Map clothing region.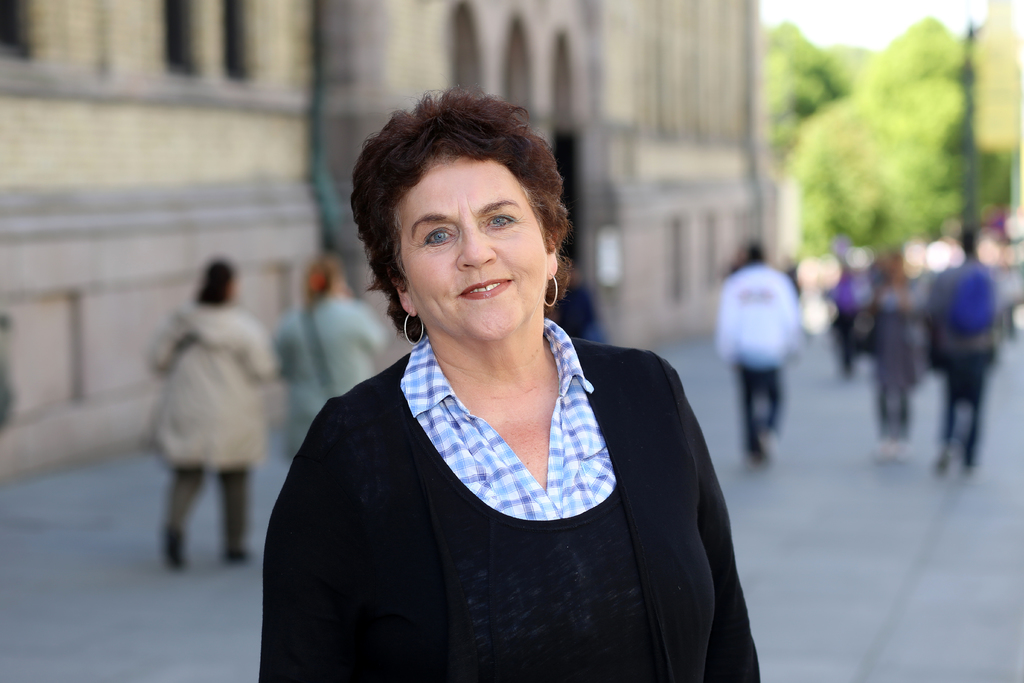
Mapped to [left=921, top=255, right=1009, bottom=472].
